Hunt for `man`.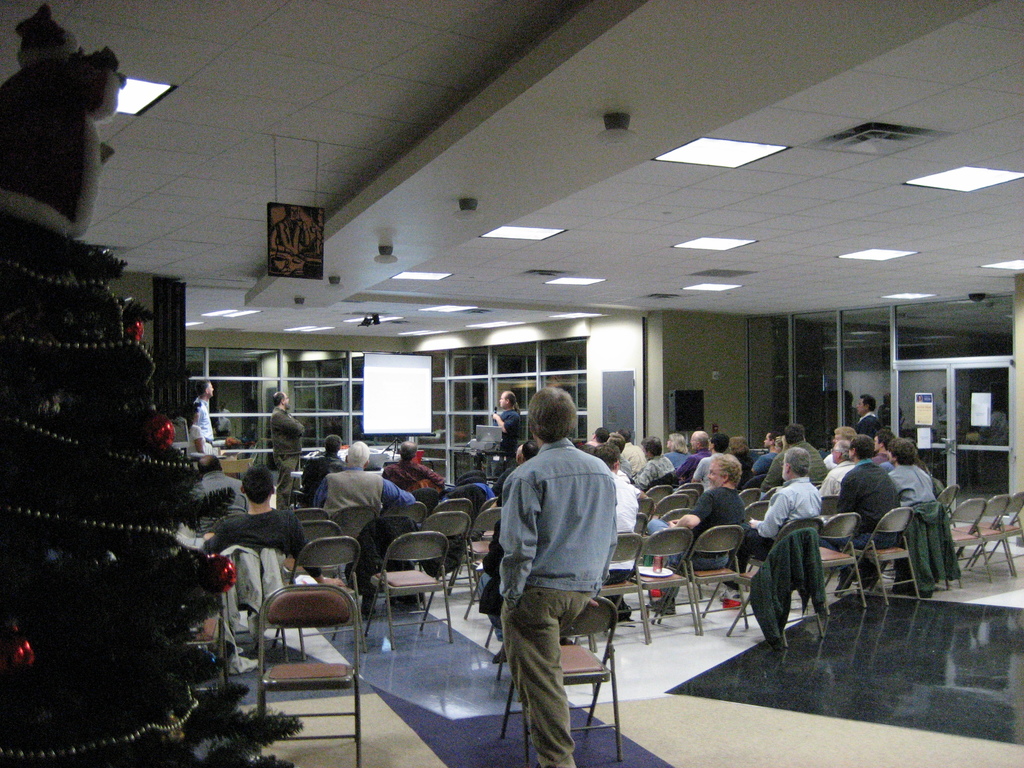
Hunted down at pyautogui.locateOnScreen(483, 385, 516, 465).
